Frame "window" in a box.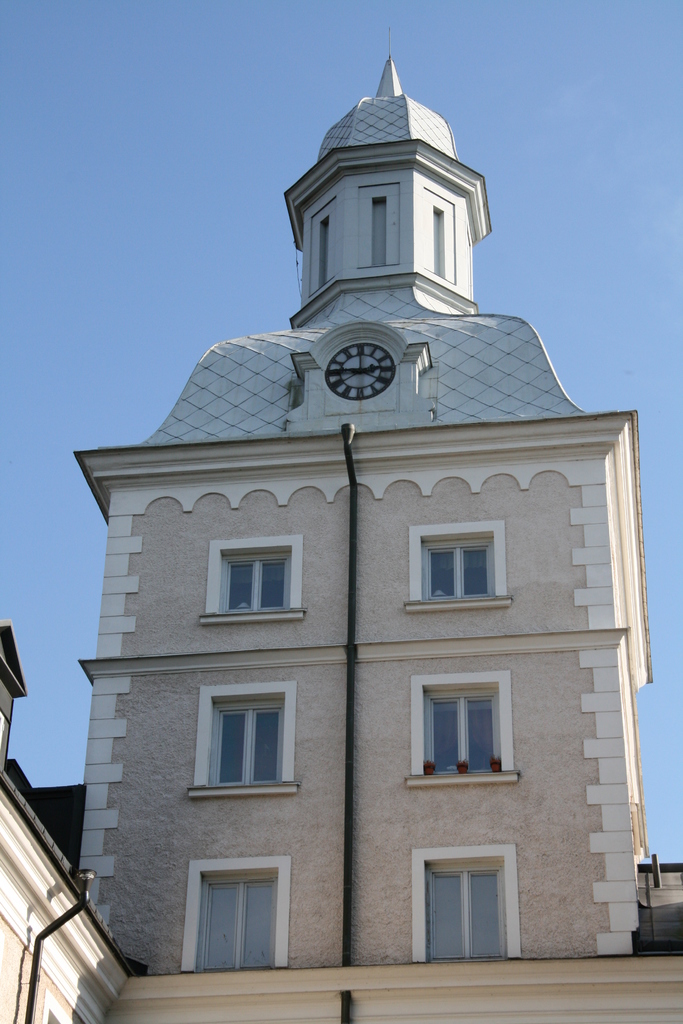
204,688,295,791.
